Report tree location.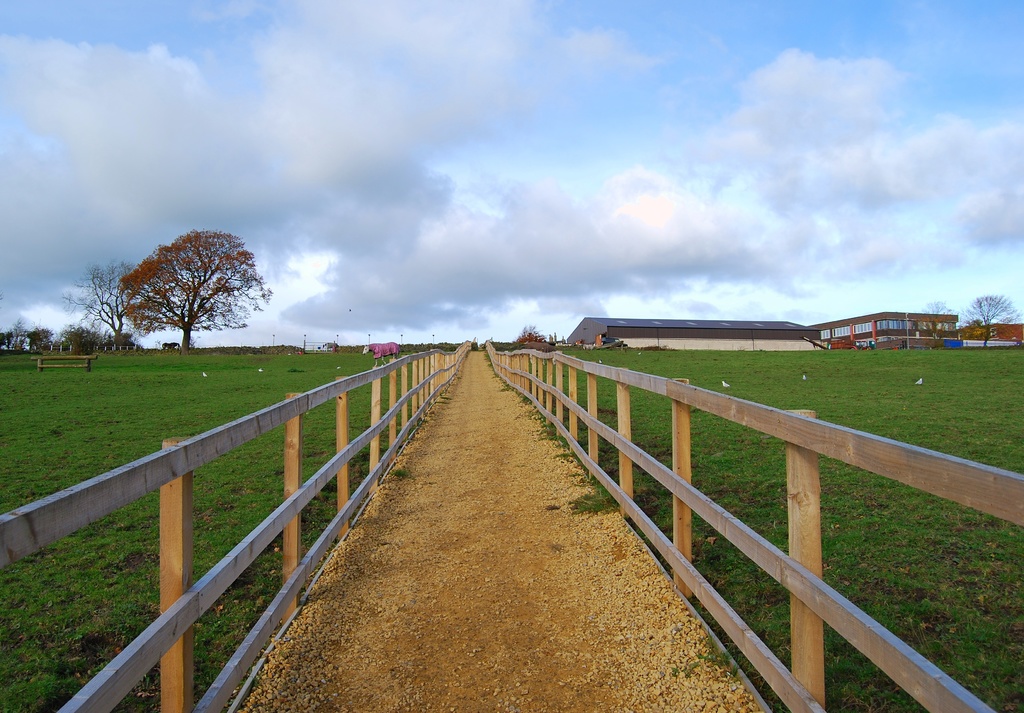
Report: 6/320/33/349.
